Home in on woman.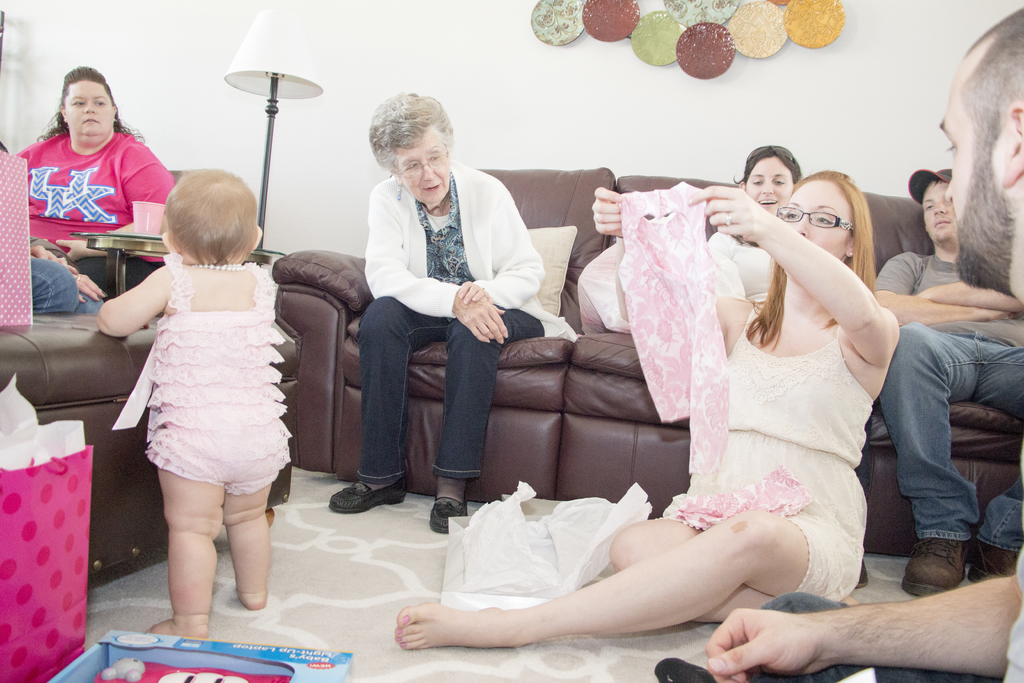
Homed in at [left=391, top=172, right=898, bottom=653].
